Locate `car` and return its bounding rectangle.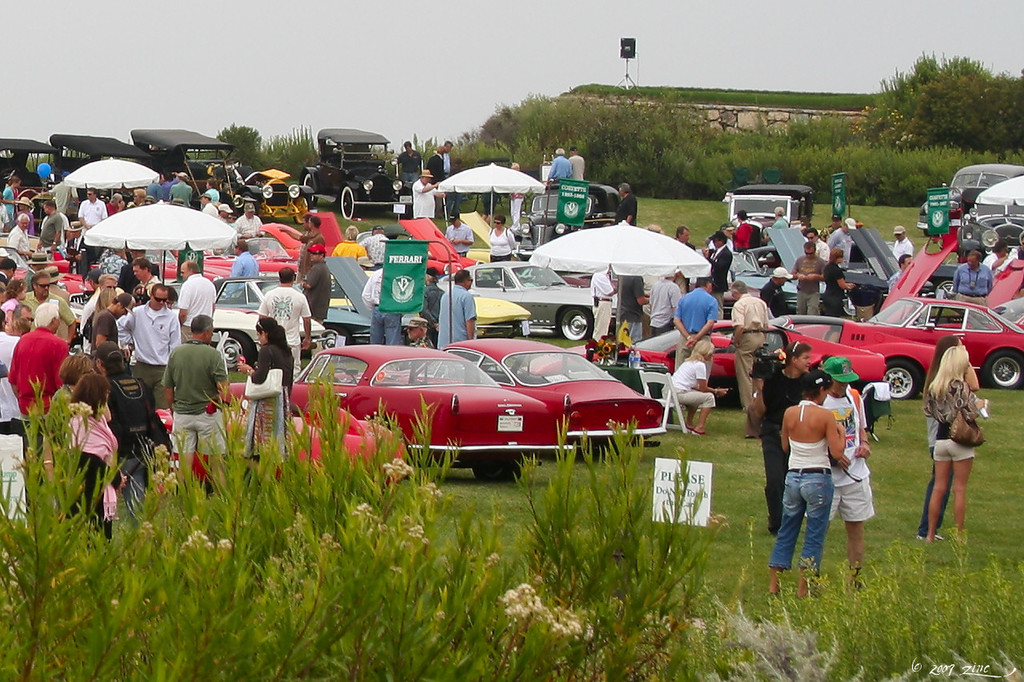
rect(46, 131, 158, 173).
